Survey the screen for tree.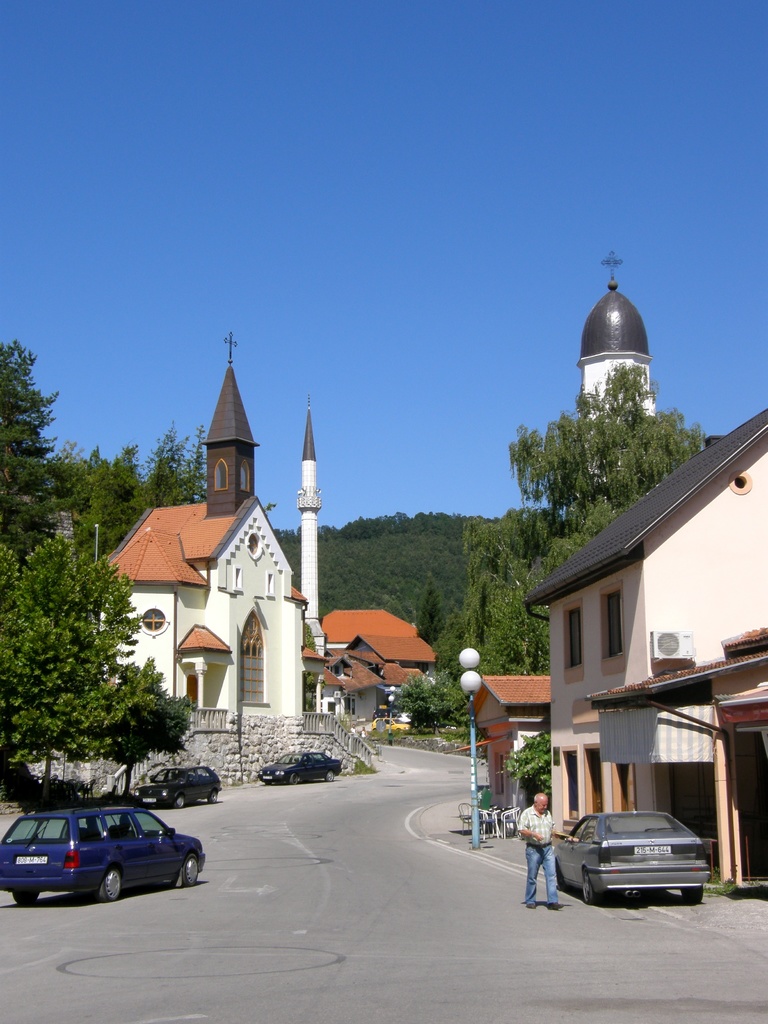
Survey found: 278:531:486:643.
